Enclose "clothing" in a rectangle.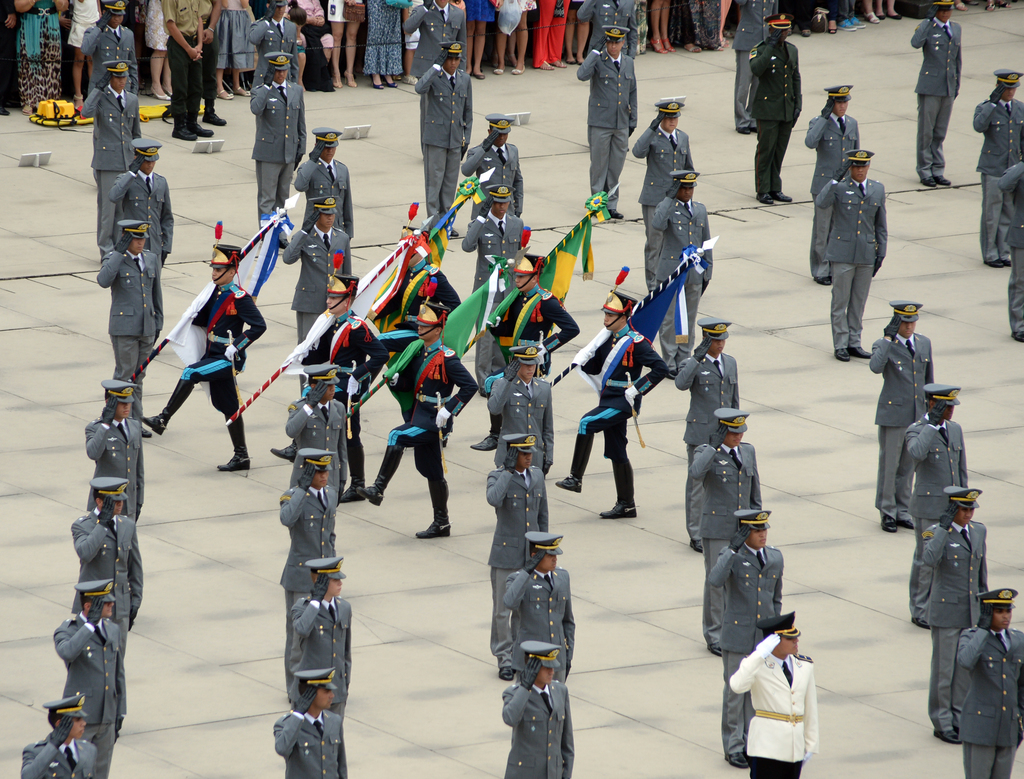
crop(733, 0, 782, 125).
